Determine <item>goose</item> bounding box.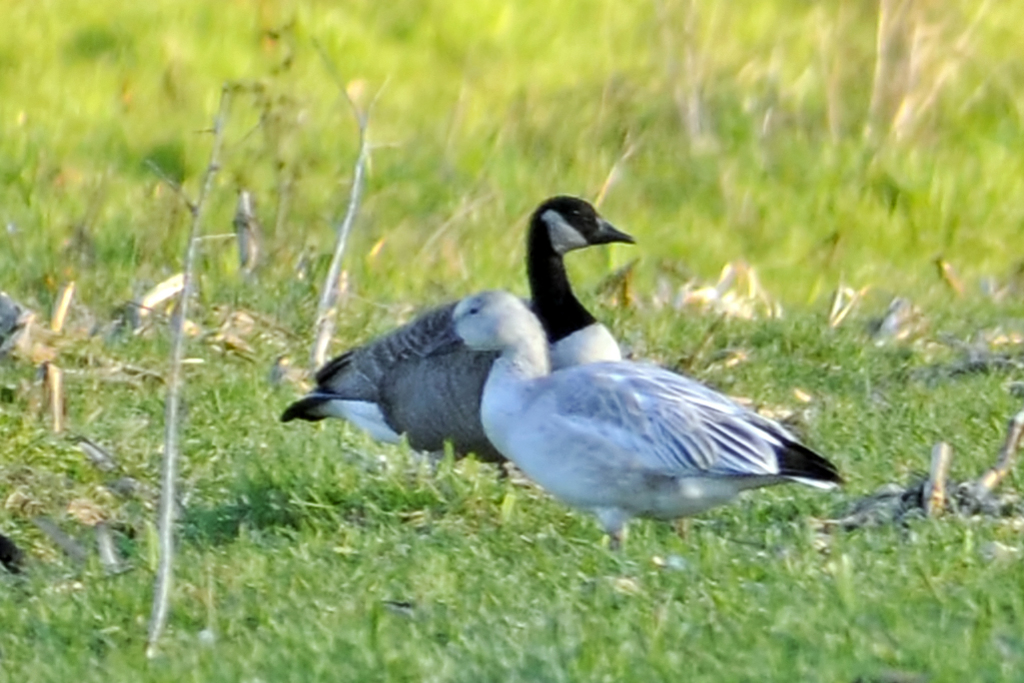
Determined: (280,196,629,474).
